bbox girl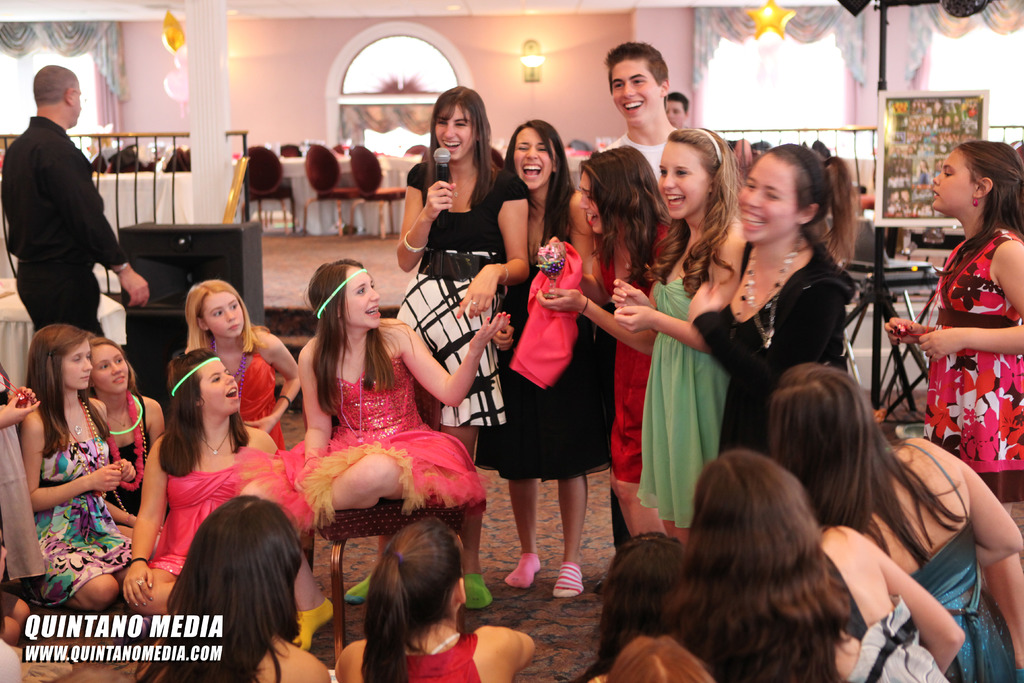
bbox(14, 323, 131, 612)
